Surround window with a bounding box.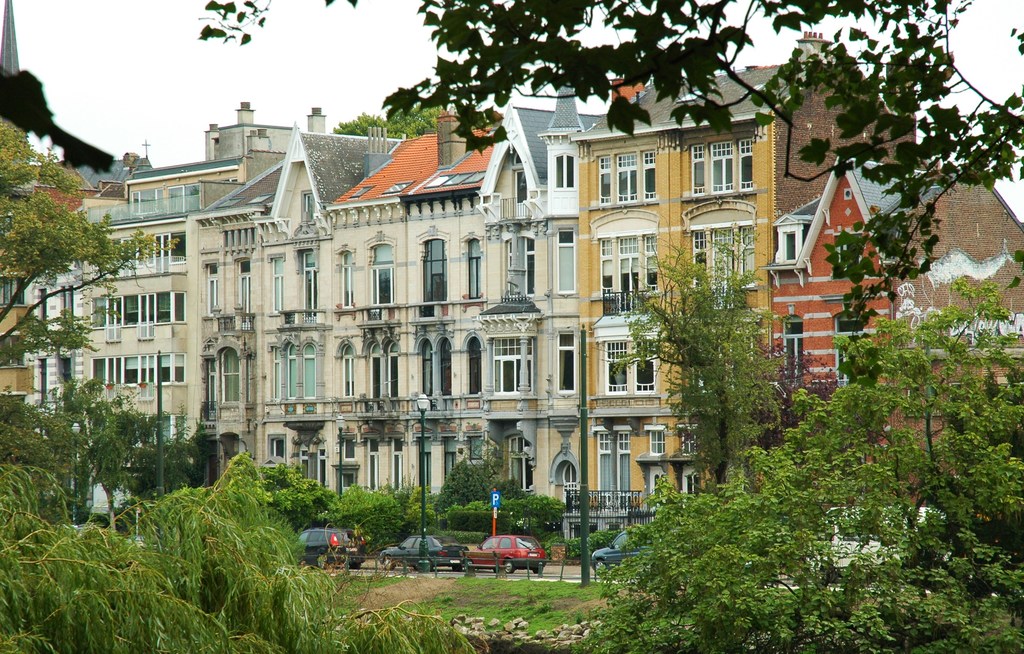
box(426, 237, 465, 314).
